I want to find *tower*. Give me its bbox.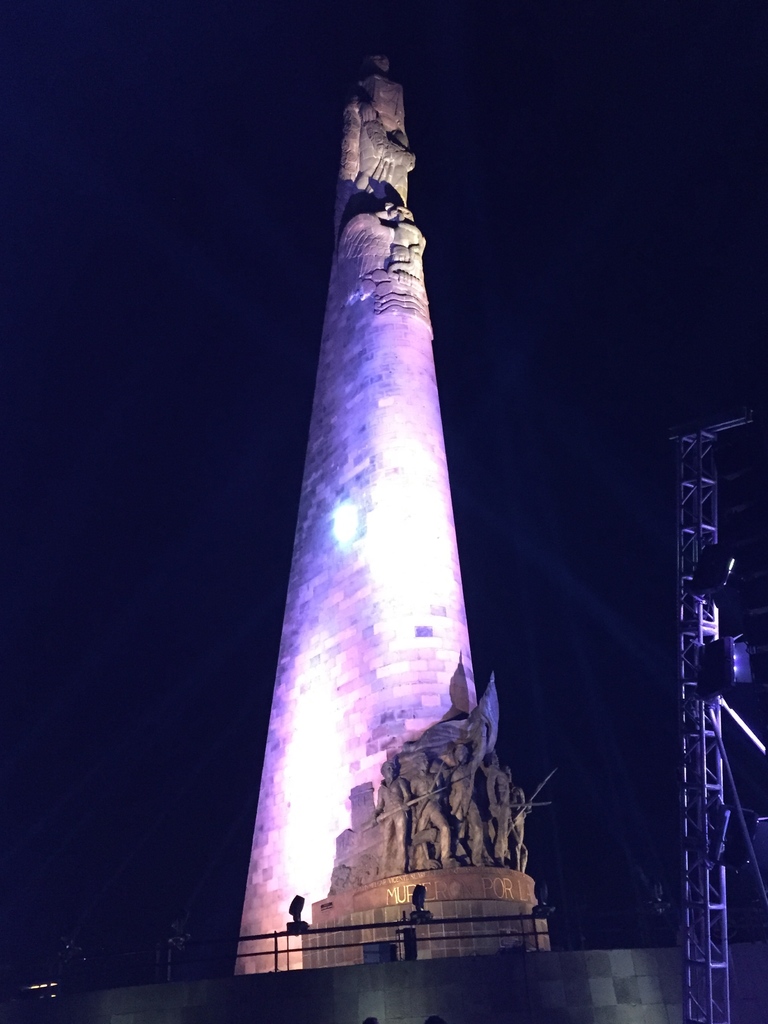
159 10 620 879.
